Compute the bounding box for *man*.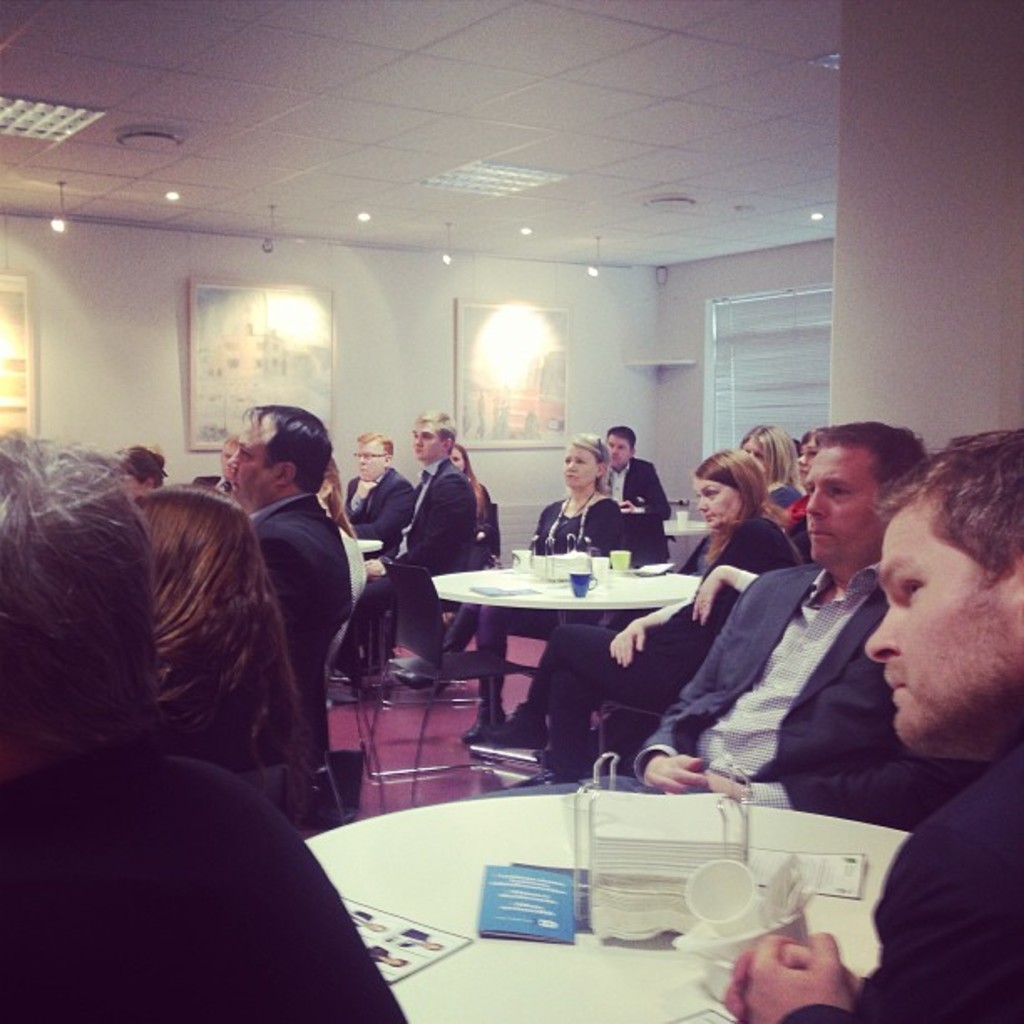
bbox=(221, 398, 363, 776).
